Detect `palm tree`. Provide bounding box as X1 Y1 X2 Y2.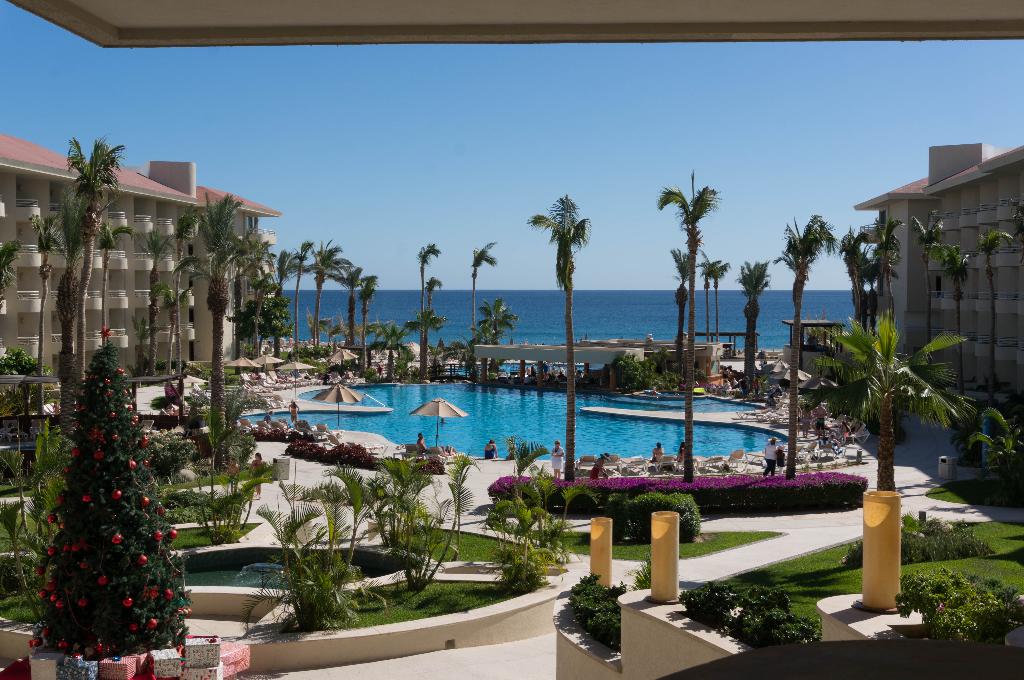
28 219 61 387.
